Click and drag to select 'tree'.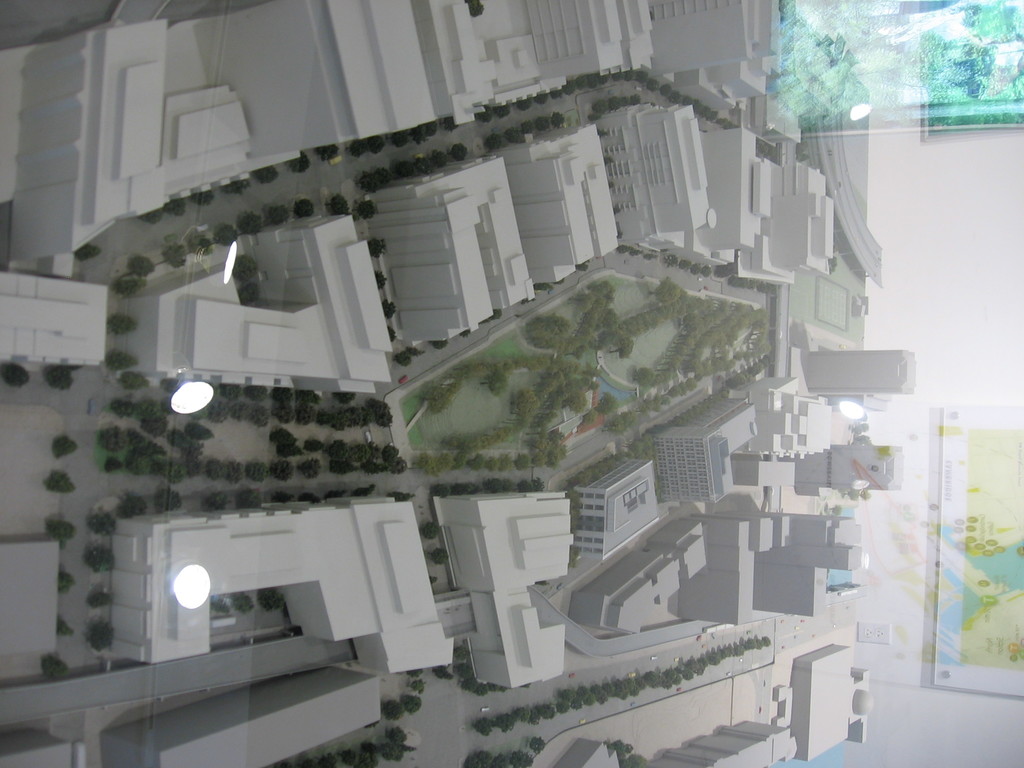
Selection: select_region(58, 565, 81, 598).
